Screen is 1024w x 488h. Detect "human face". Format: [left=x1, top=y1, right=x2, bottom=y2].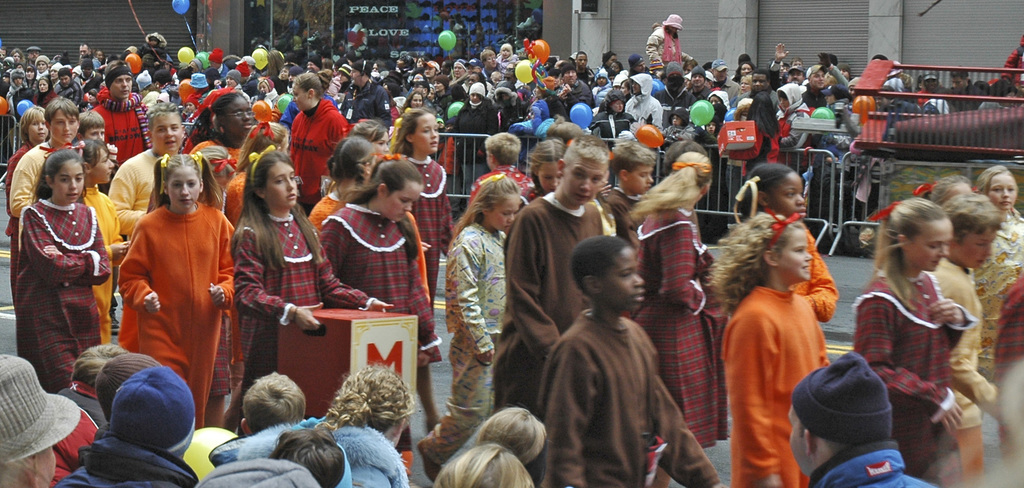
[left=291, top=84, right=308, bottom=110].
